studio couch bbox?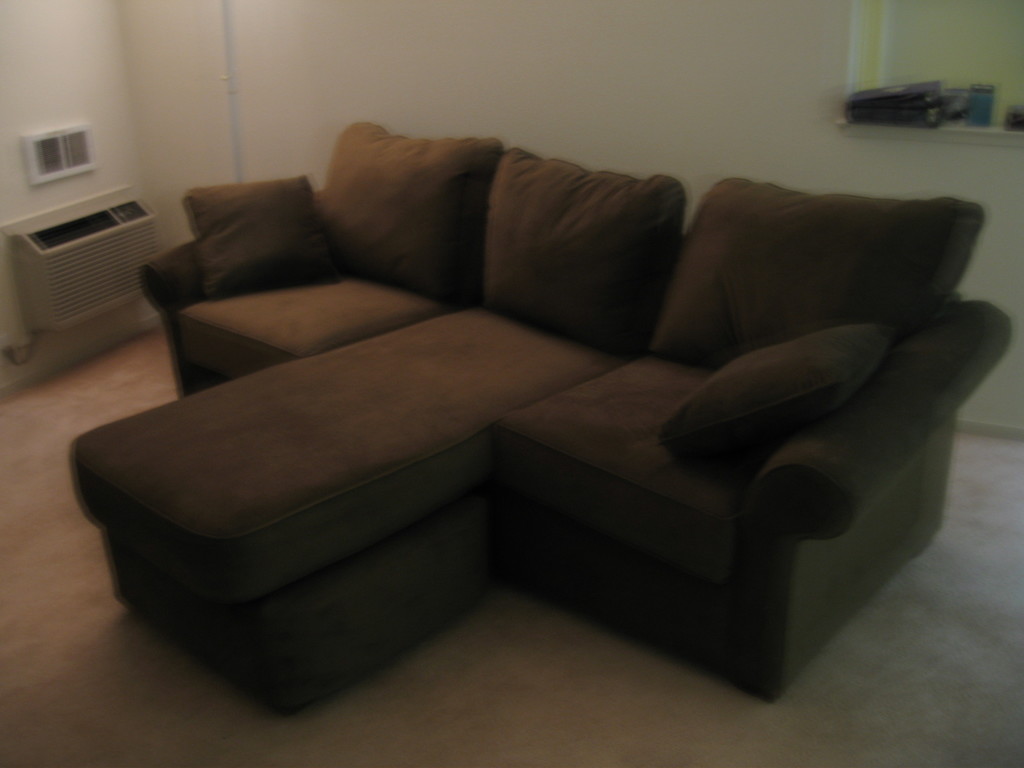
67:113:1017:712
